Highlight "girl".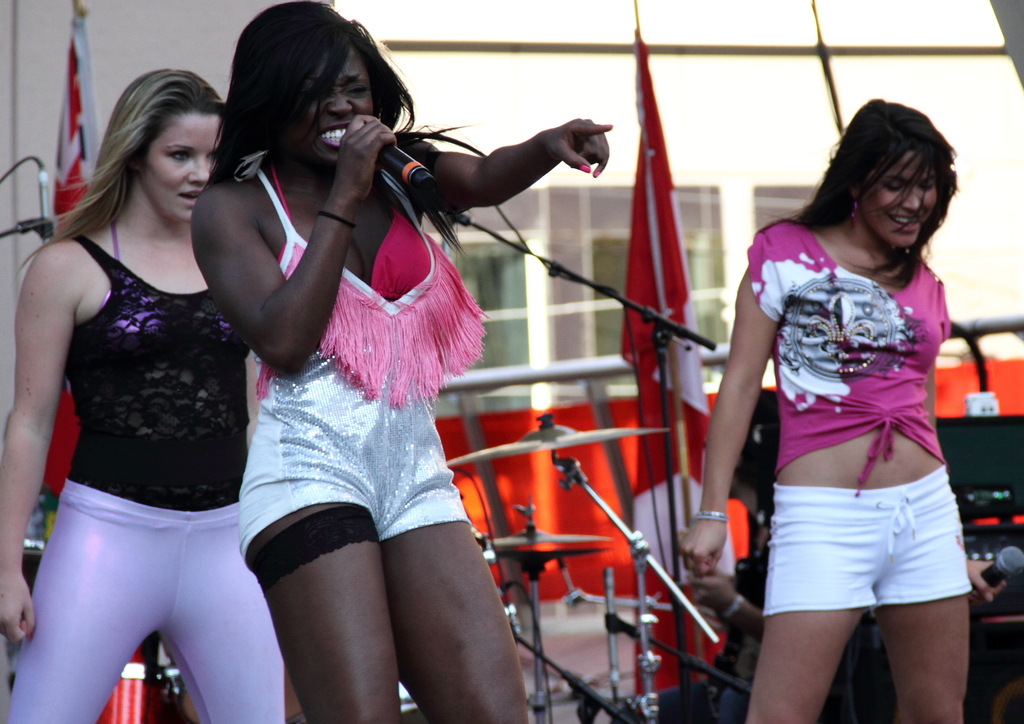
Highlighted region: [673,92,1009,723].
